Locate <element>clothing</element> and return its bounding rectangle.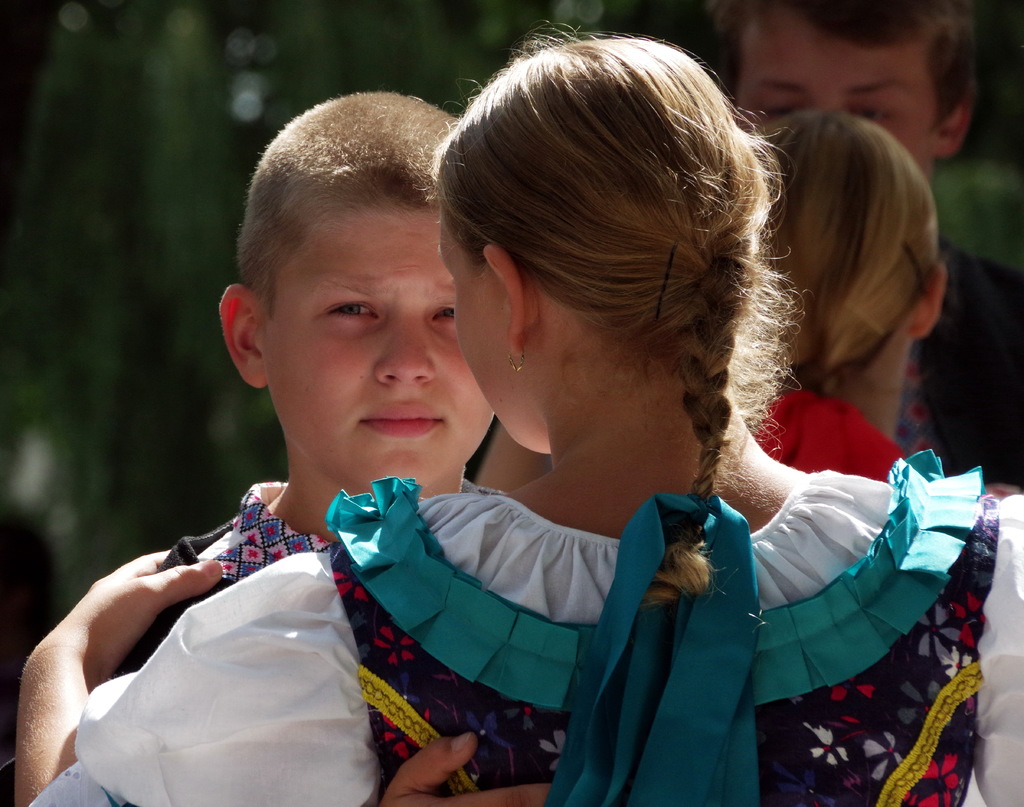
box=[235, 398, 952, 787].
